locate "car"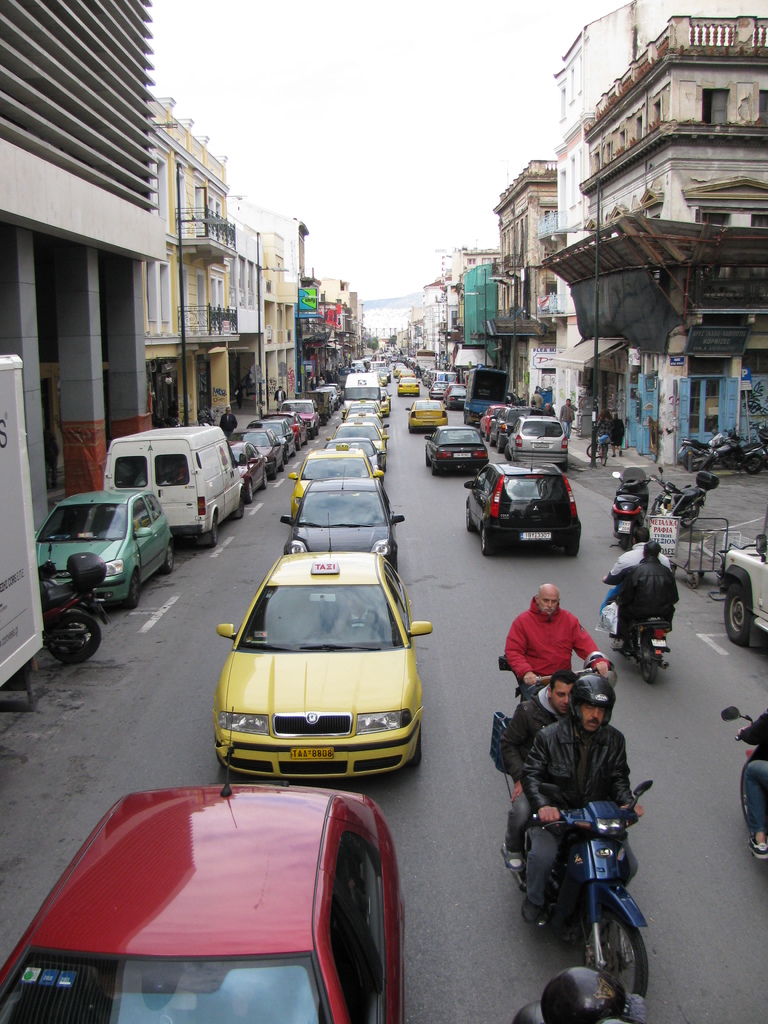
rect(379, 390, 389, 417)
